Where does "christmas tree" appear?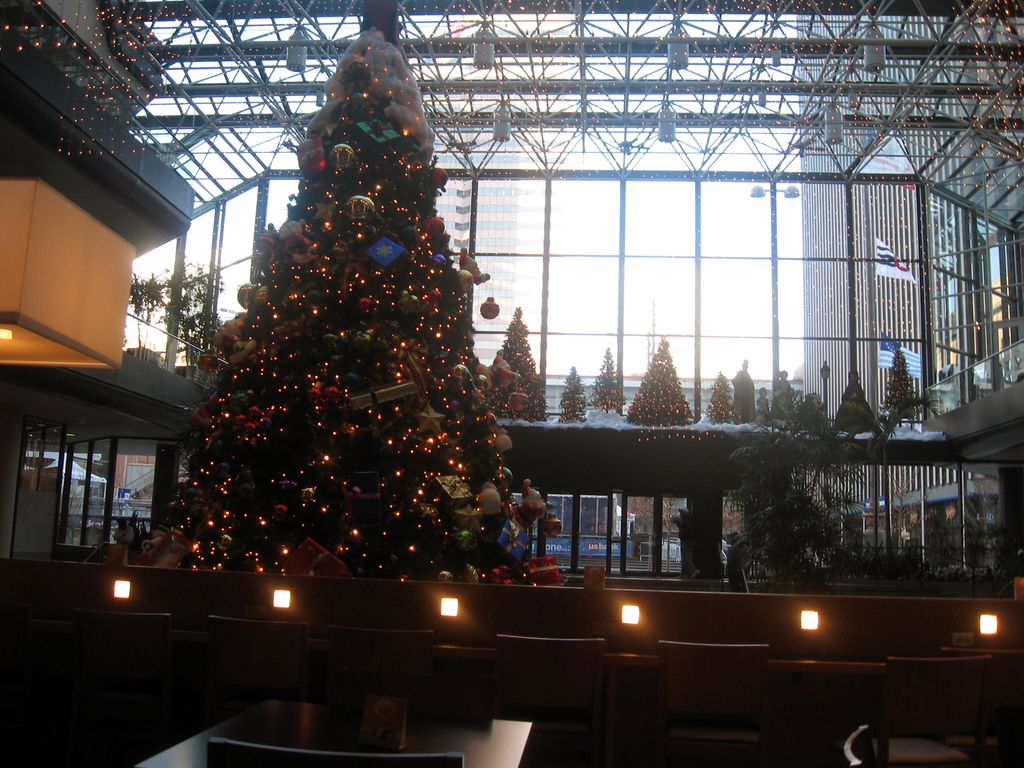
Appears at (left=884, top=342, right=915, bottom=412).
